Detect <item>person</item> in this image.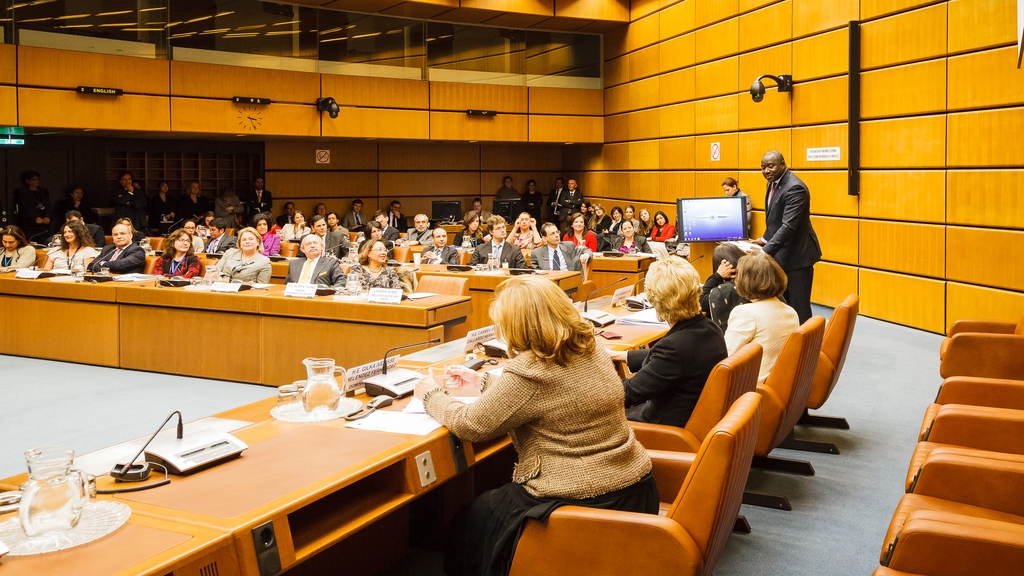
Detection: rect(502, 214, 541, 259).
